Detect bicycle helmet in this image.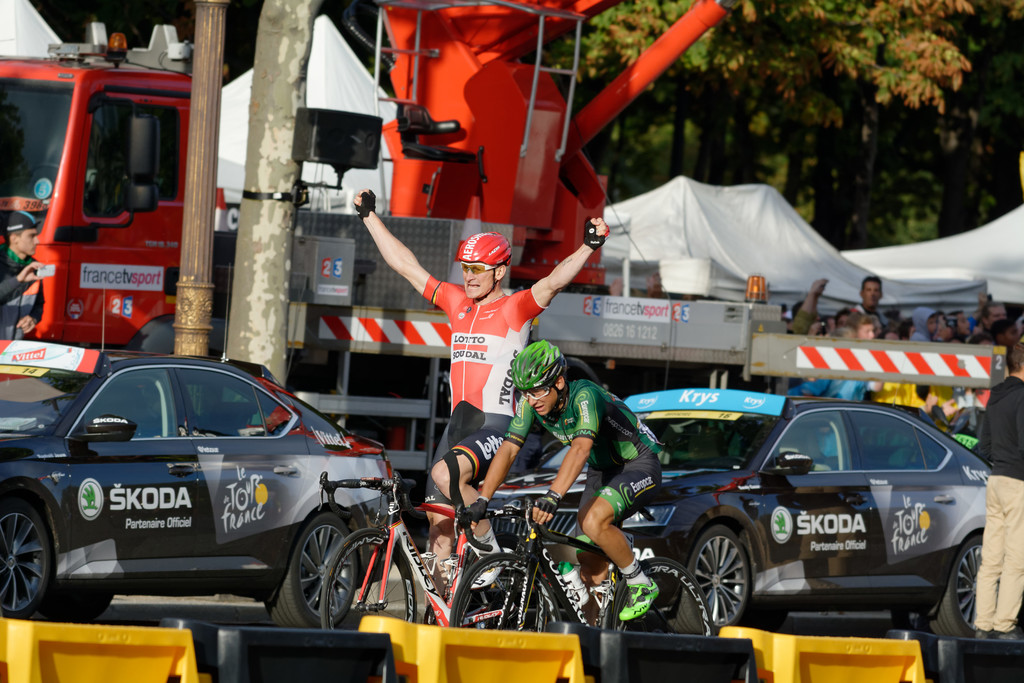
Detection: (left=509, top=338, right=573, bottom=386).
